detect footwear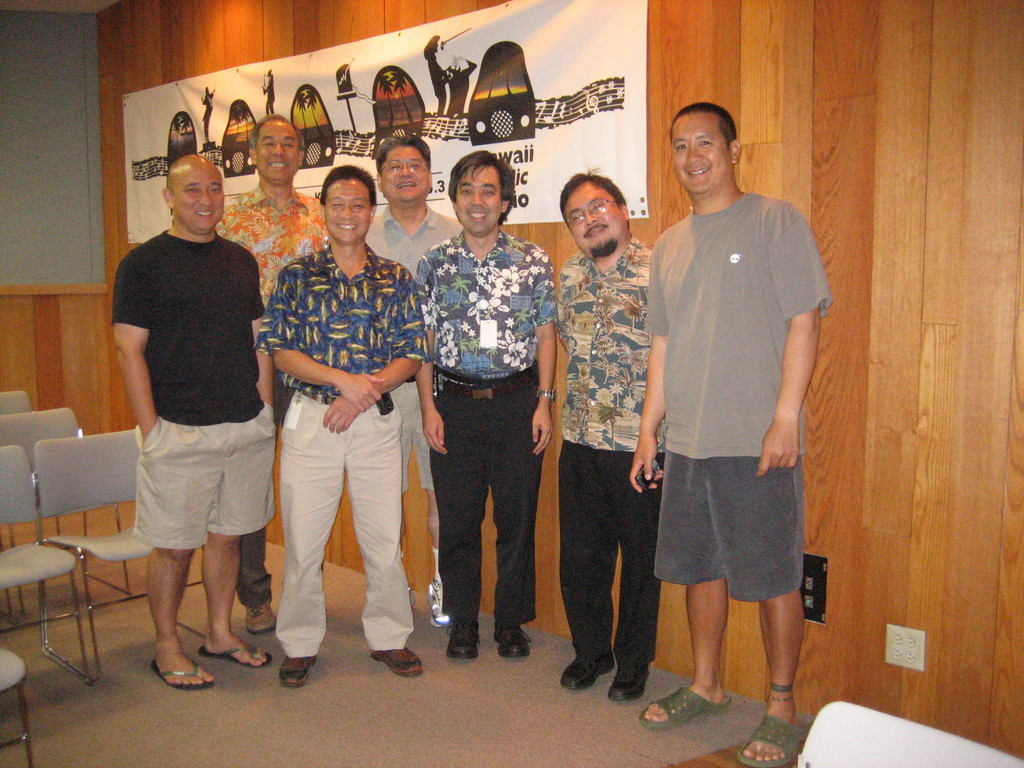
558, 650, 621, 691
